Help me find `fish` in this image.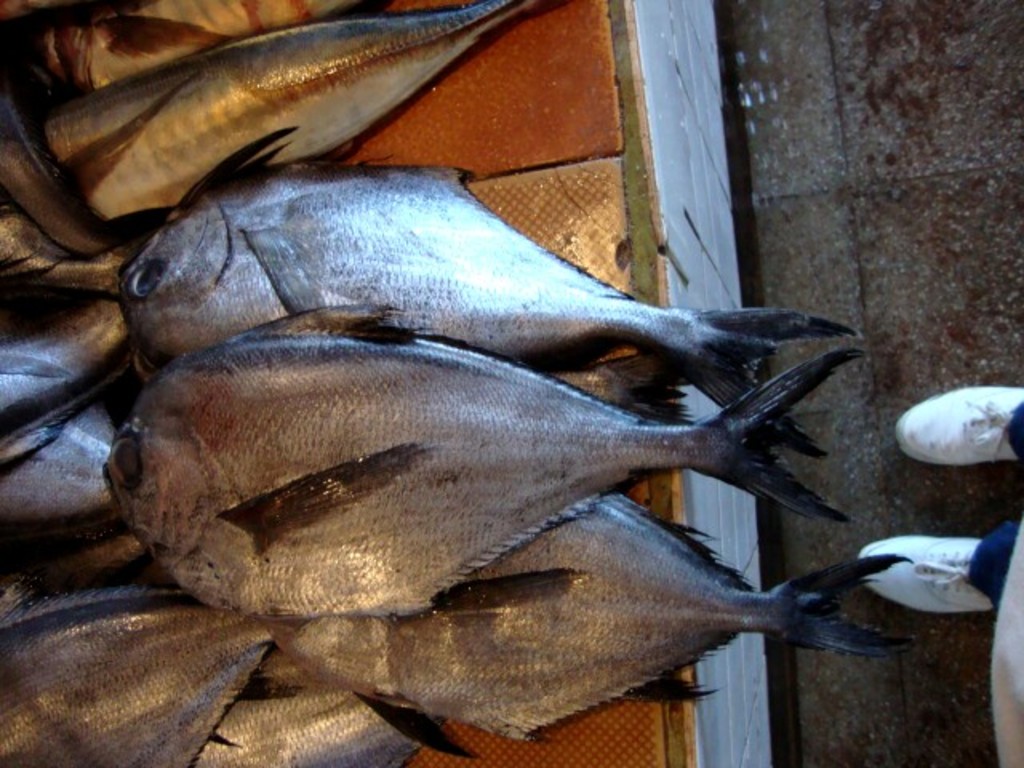
Found it: x1=270, y1=491, x2=928, y2=731.
